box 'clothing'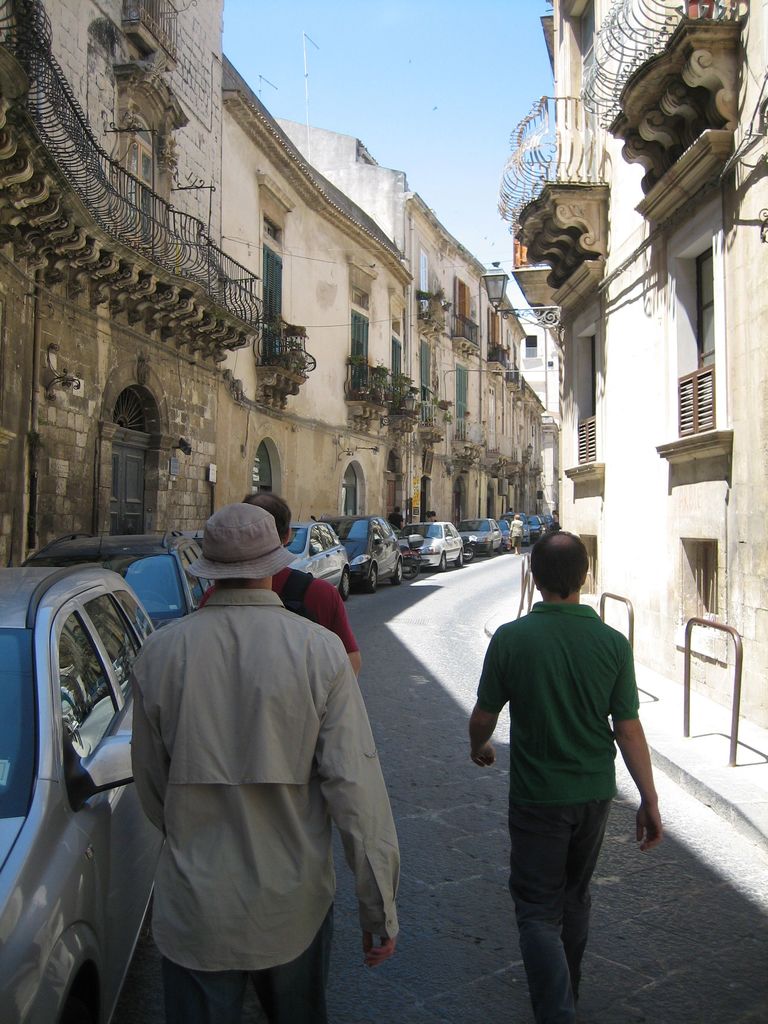
Rect(107, 512, 401, 1004)
